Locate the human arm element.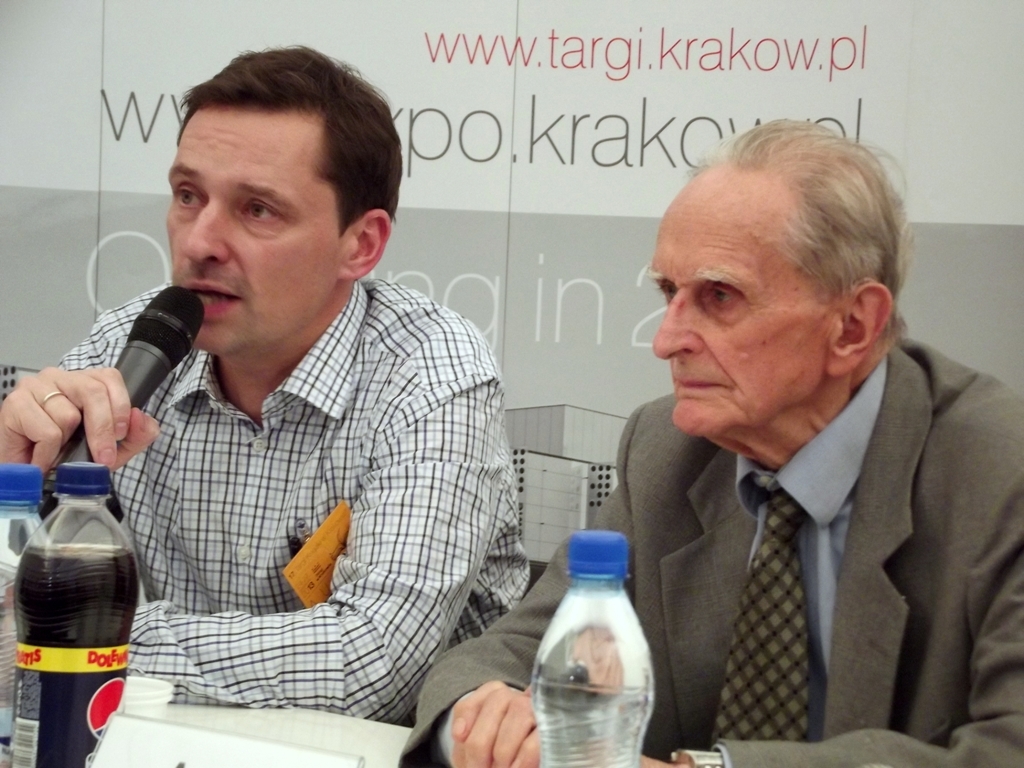
Element bbox: 108:321:537:687.
